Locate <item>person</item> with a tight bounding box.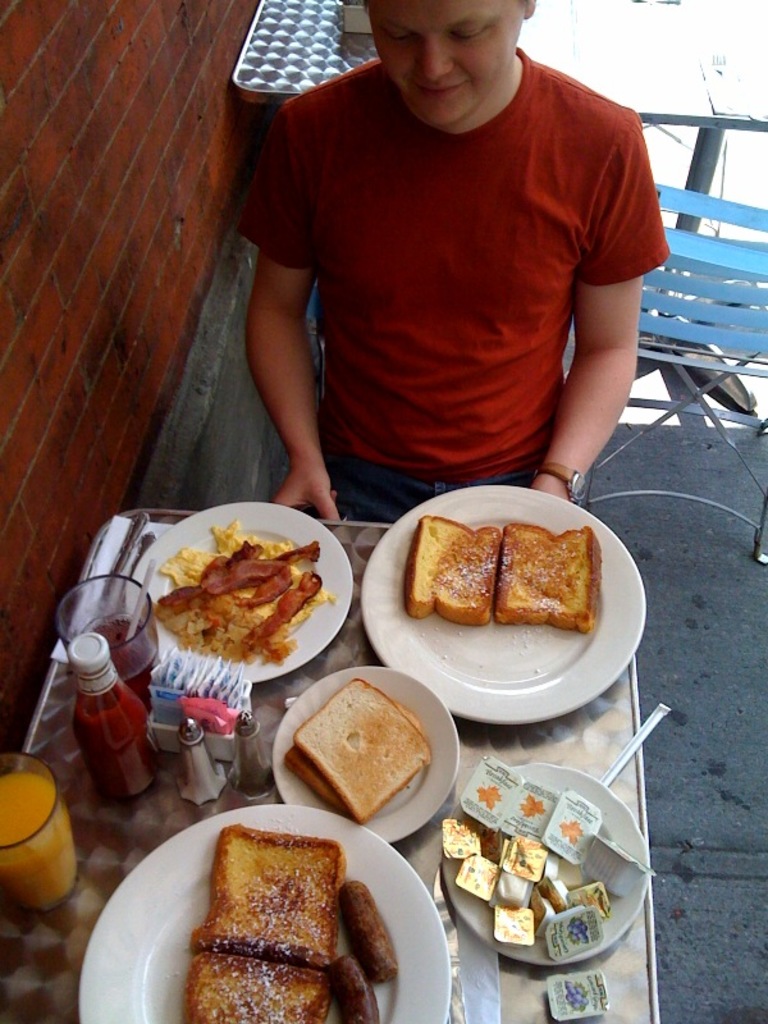
crop(220, 0, 678, 515).
